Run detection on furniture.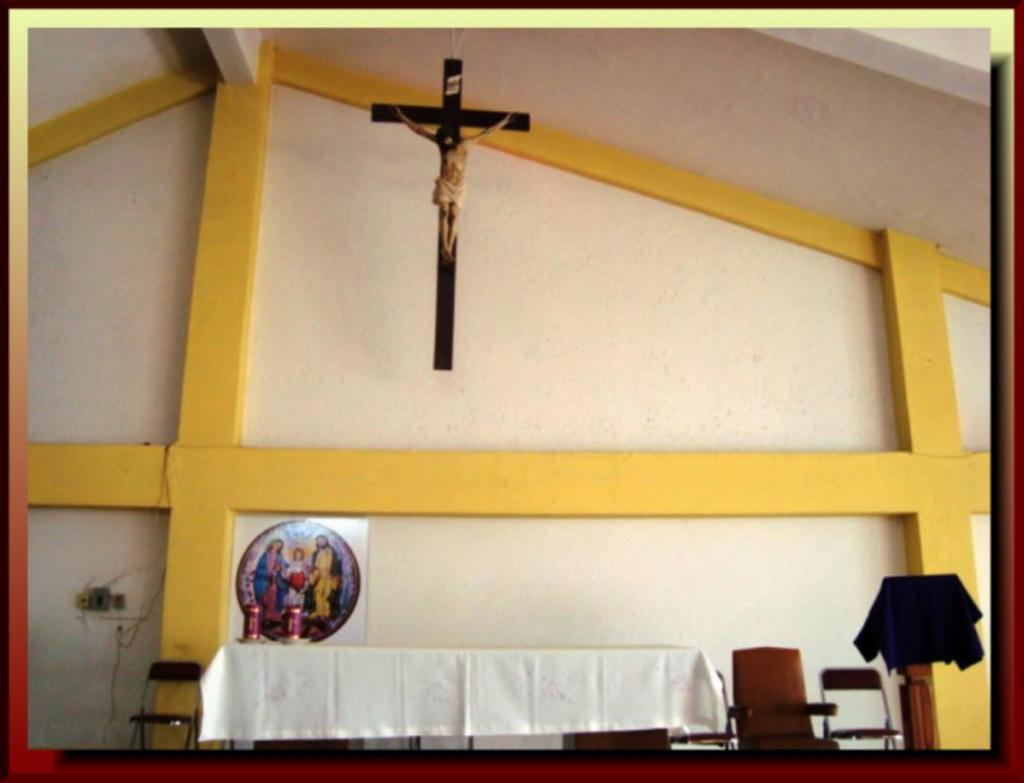
Result: pyautogui.locateOnScreen(727, 646, 837, 750).
